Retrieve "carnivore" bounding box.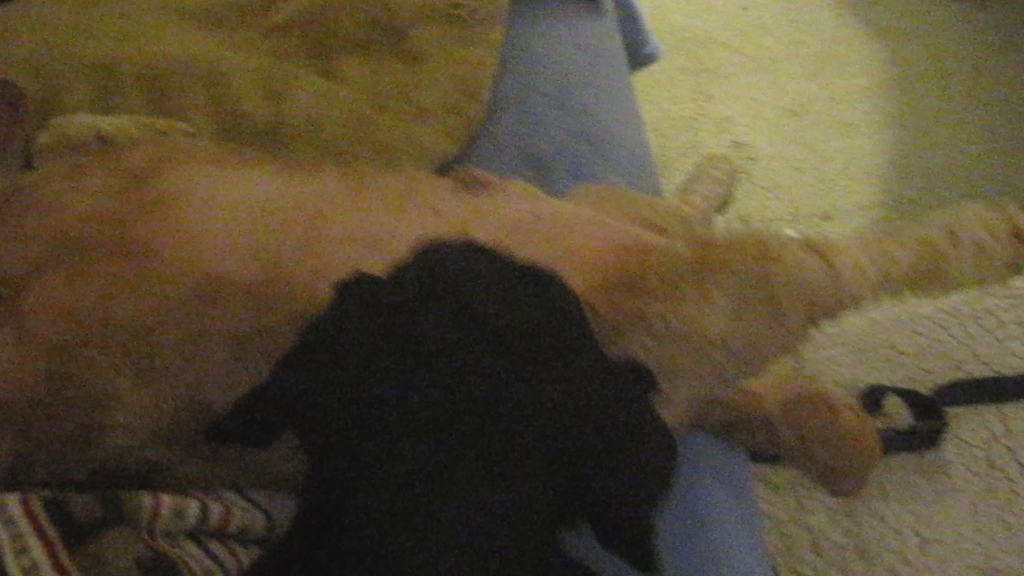
Bounding box: x1=0, y1=0, x2=861, y2=575.
